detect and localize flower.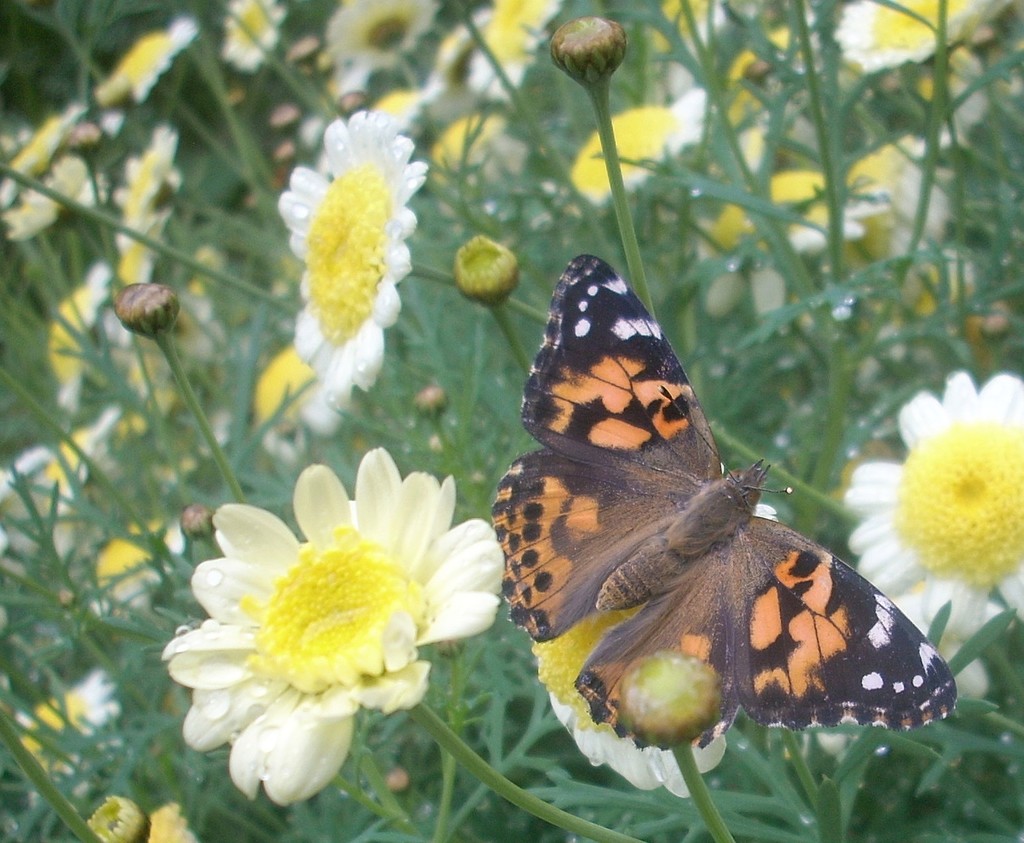
Localized at BBox(527, 598, 727, 798).
